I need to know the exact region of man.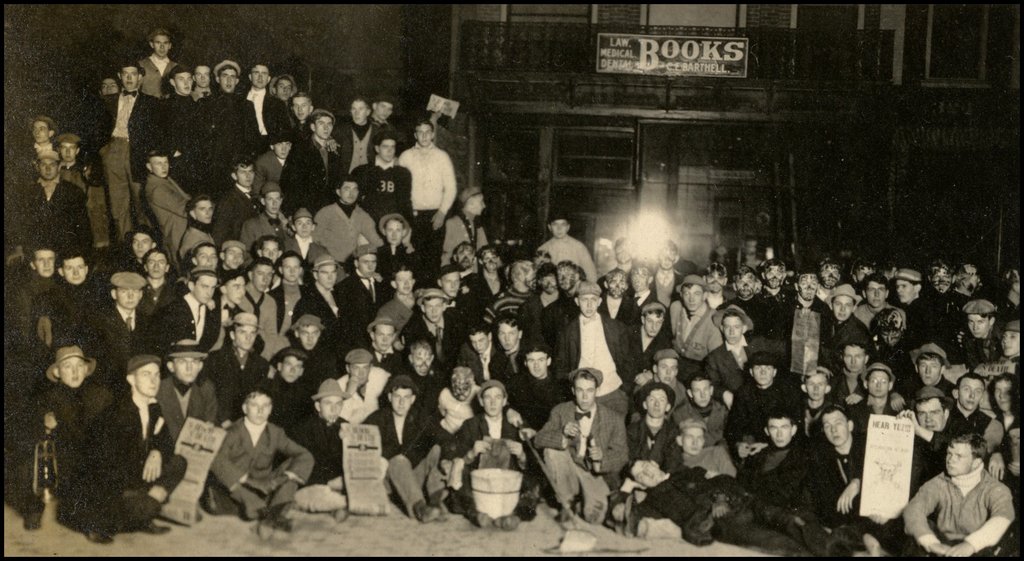
Region: <box>95,58,157,235</box>.
